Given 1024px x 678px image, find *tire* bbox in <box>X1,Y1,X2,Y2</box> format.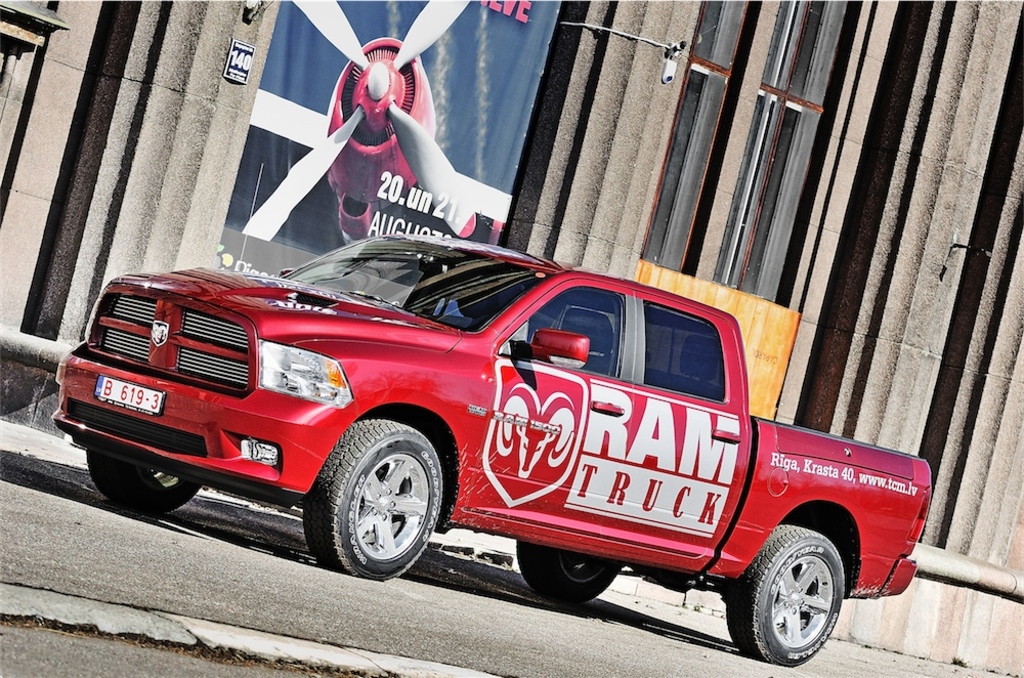
<box>314,419,445,587</box>.
